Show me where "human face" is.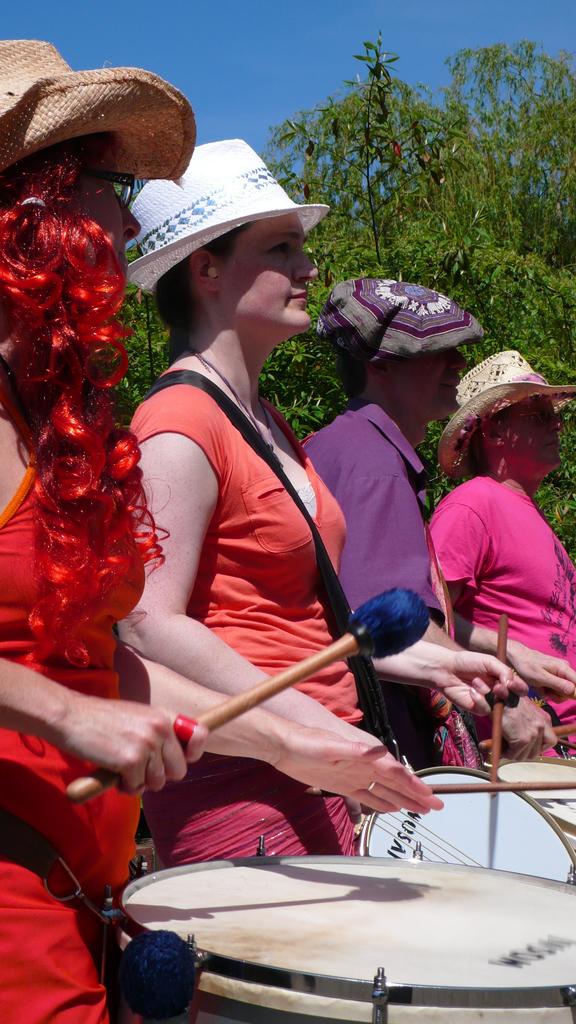
"human face" is at bbox(70, 147, 146, 282).
